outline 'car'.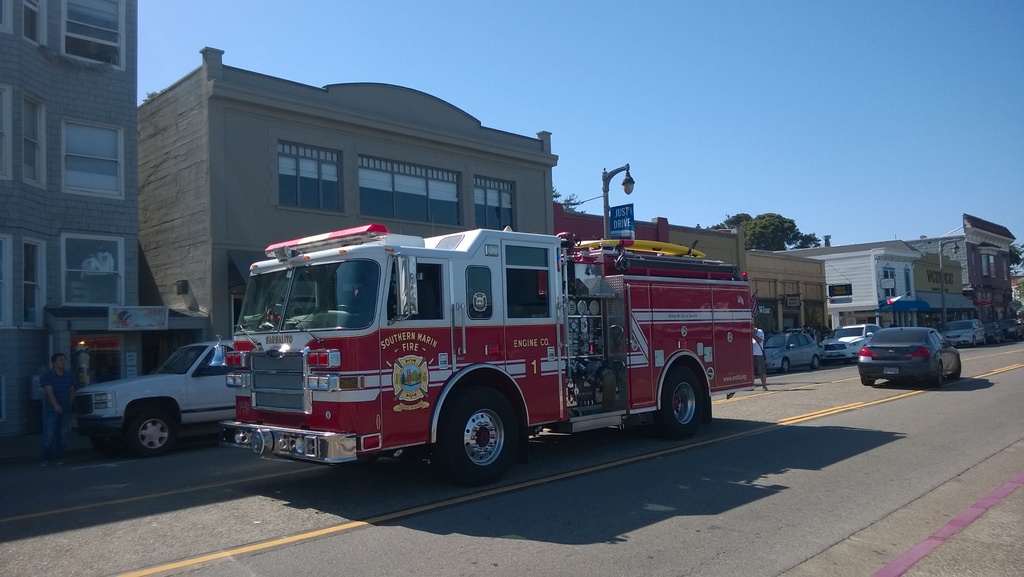
Outline: bbox=(824, 320, 888, 366).
